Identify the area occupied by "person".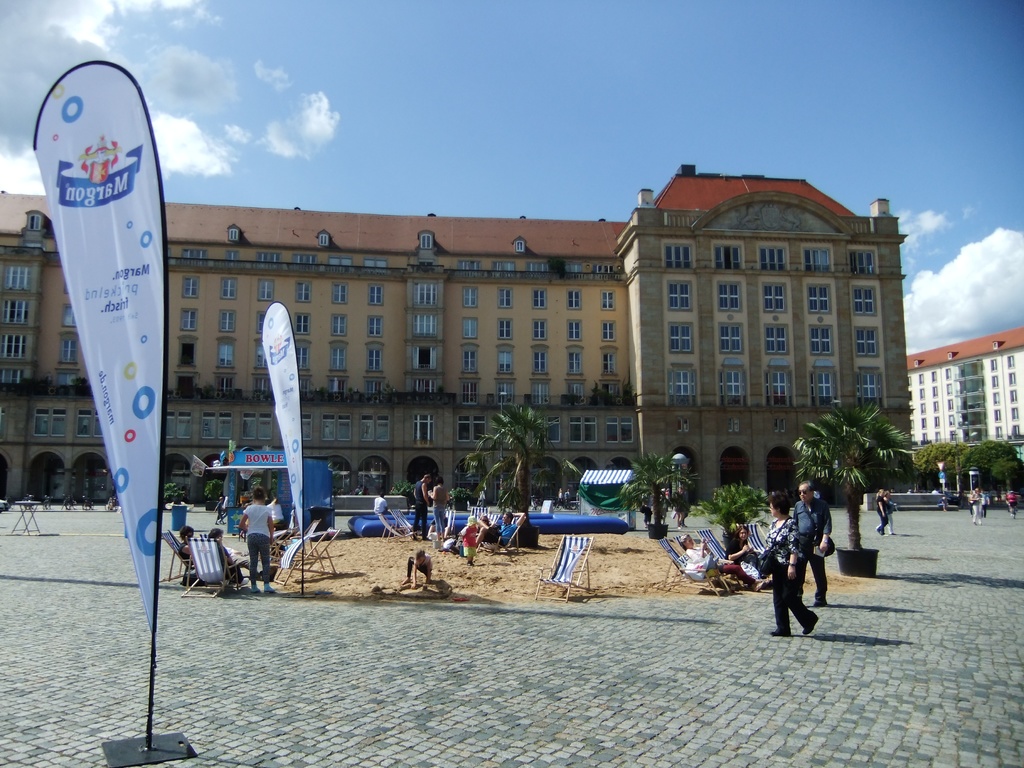
Area: BBox(372, 490, 389, 515).
